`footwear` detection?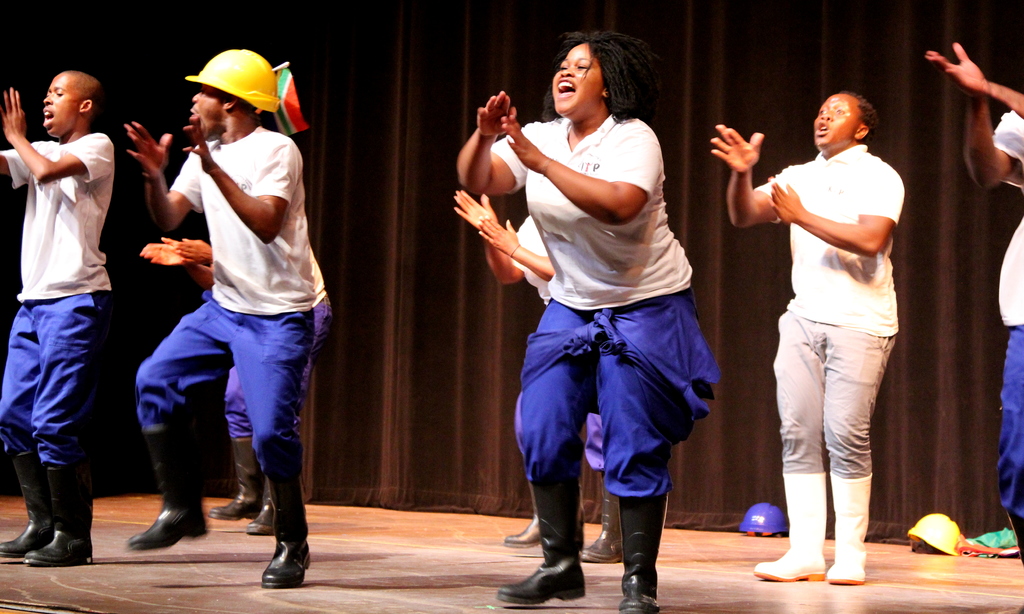
<box>206,436,262,521</box>
